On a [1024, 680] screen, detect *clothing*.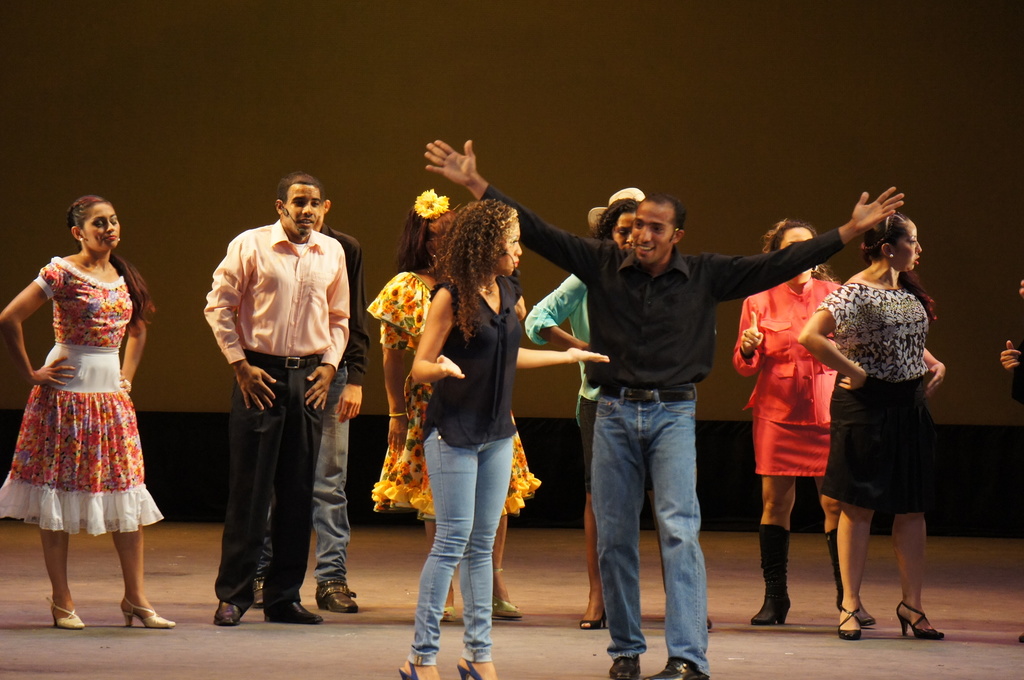
(525,271,604,493).
